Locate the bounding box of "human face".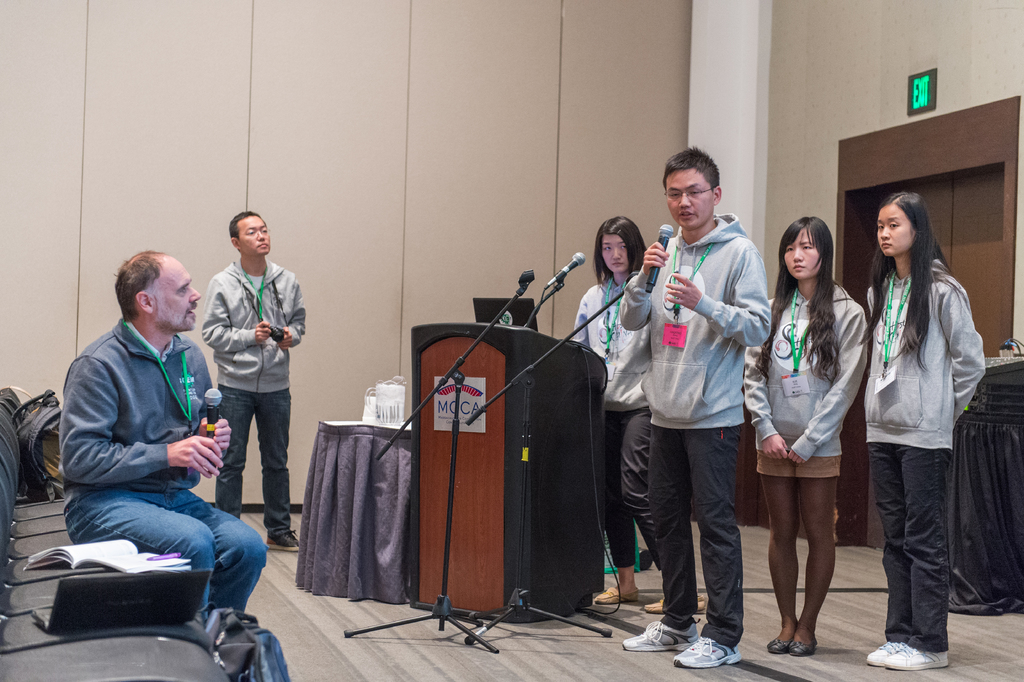
Bounding box: x1=781, y1=220, x2=826, y2=286.
